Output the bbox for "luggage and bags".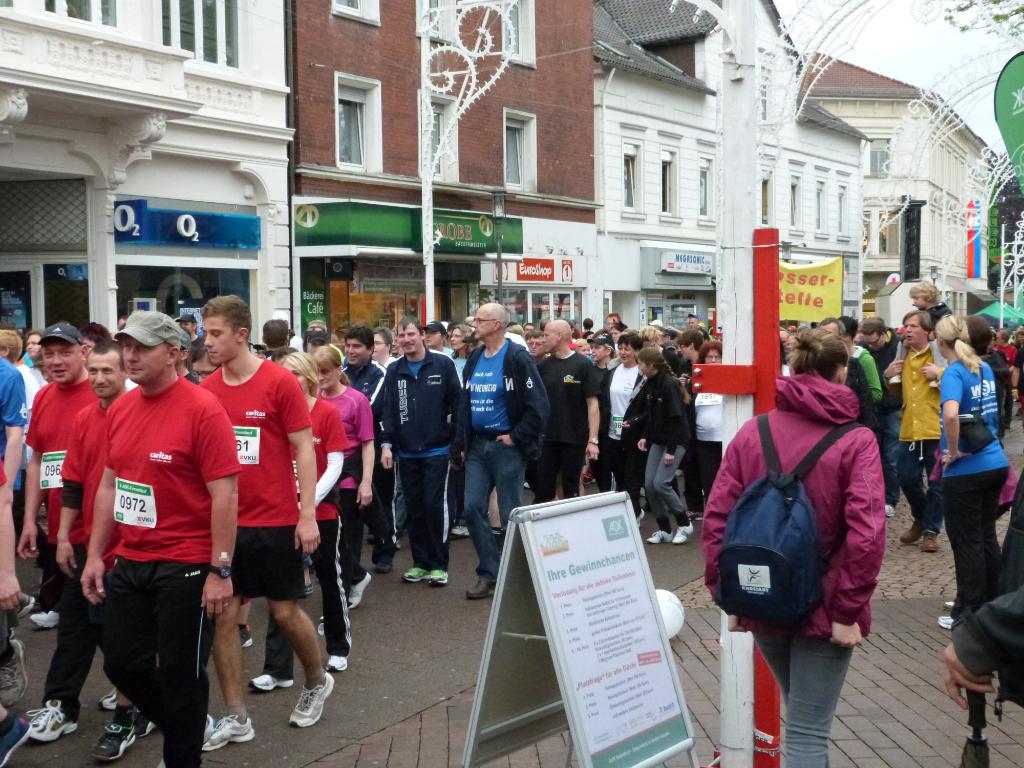
x1=955 y1=351 x2=1001 y2=459.
